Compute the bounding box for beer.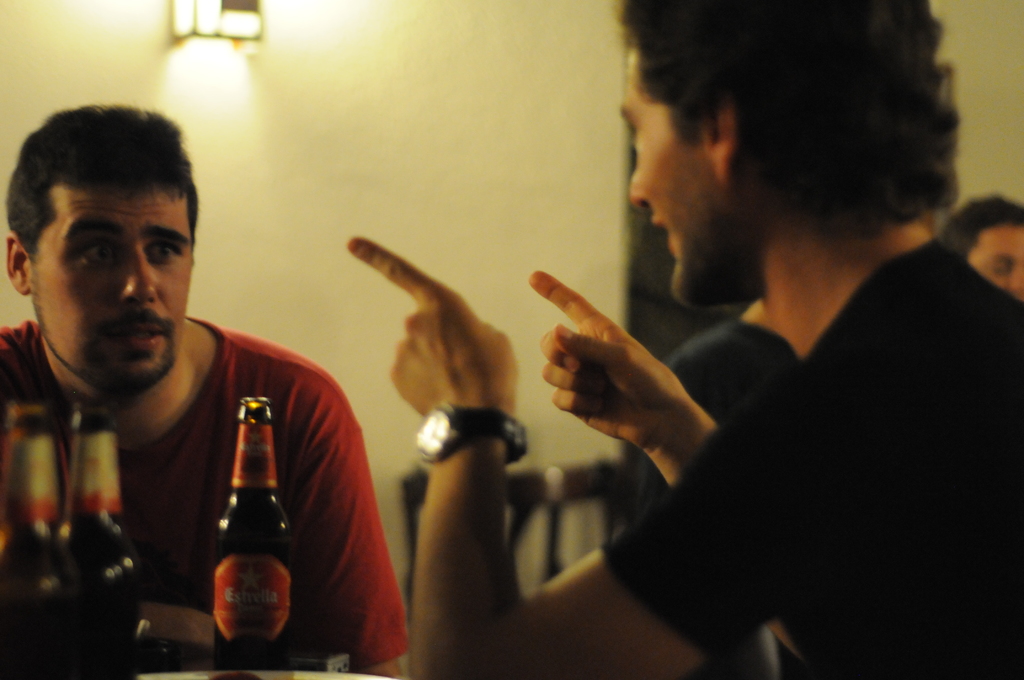
locate(0, 405, 72, 679).
